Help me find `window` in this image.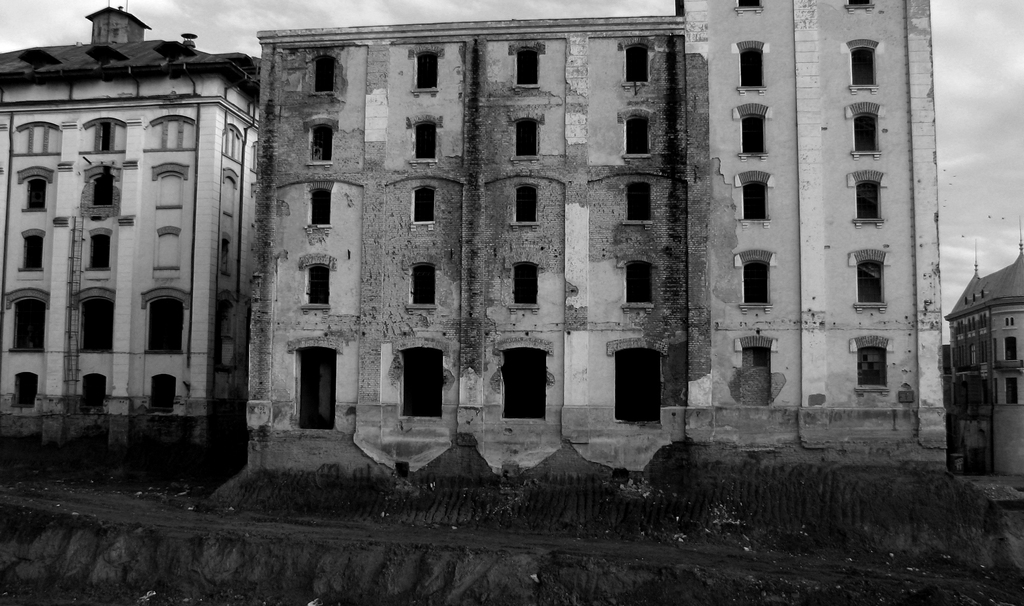
Found it: BBox(733, 0, 760, 8).
